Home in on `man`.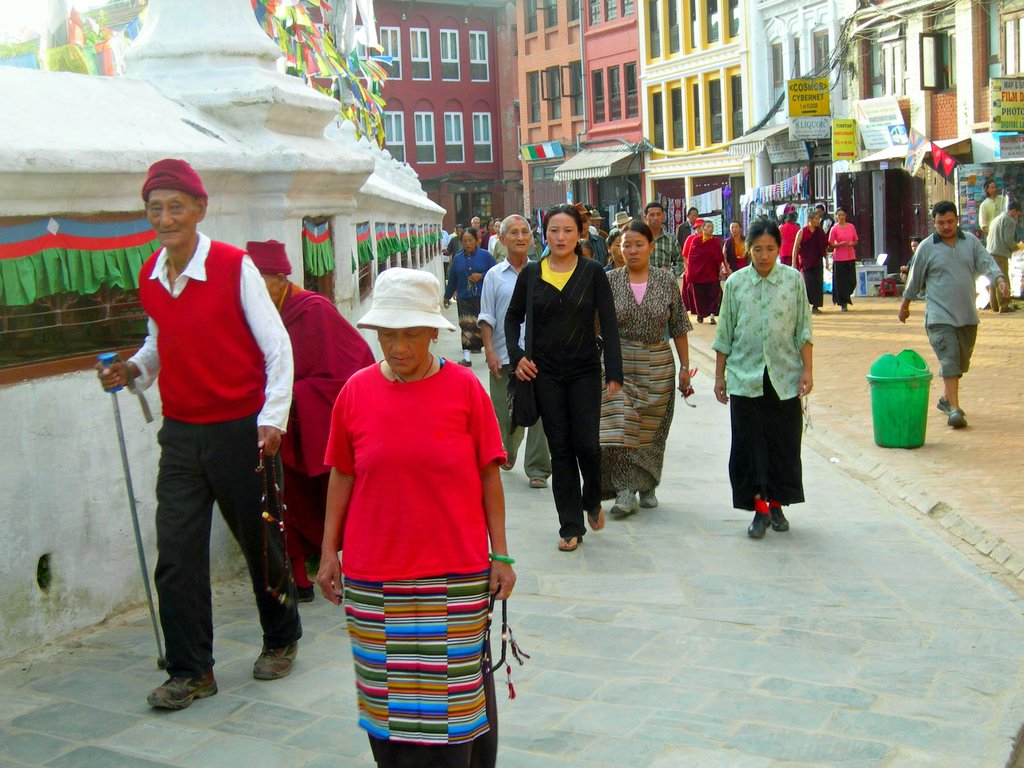
Homed in at locate(579, 201, 610, 267).
